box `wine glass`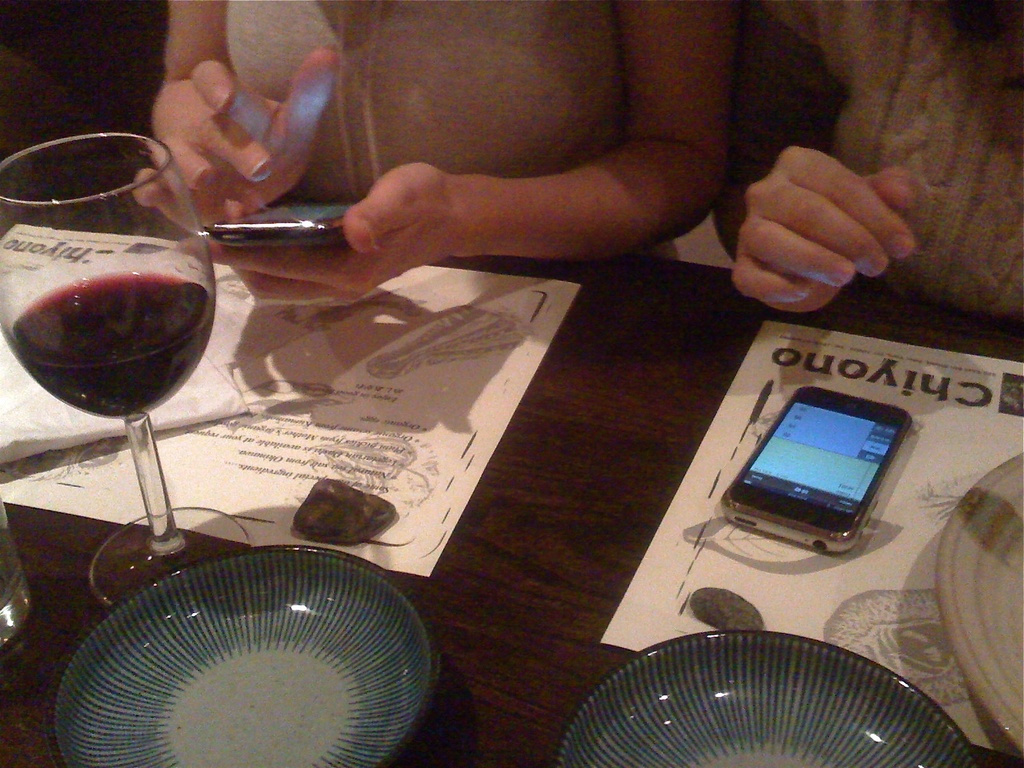
region(0, 132, 250, 611)
